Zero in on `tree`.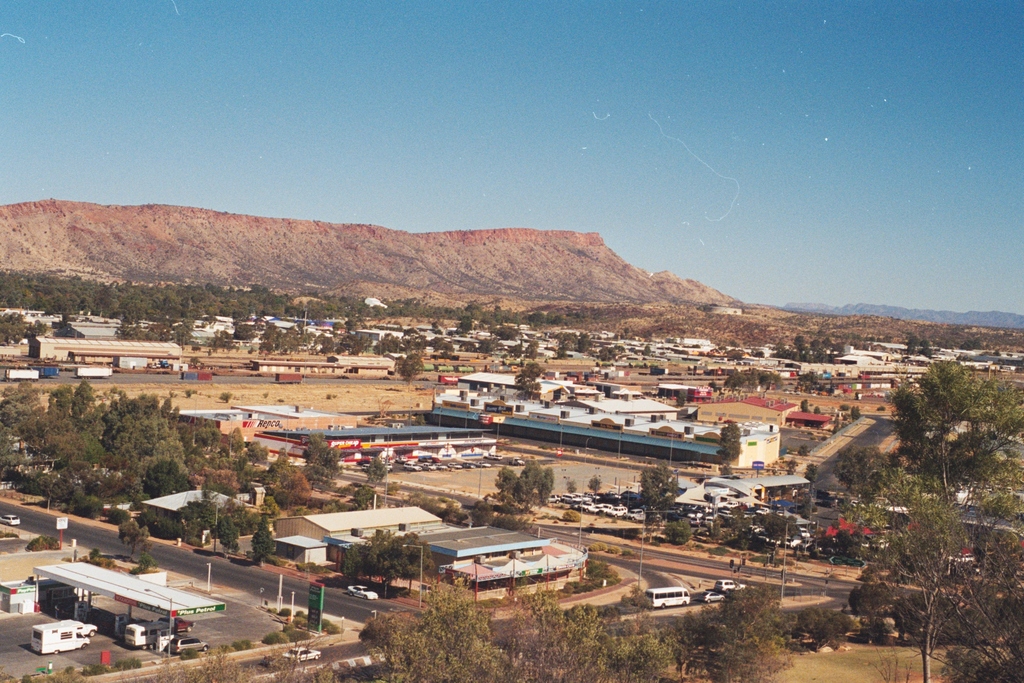
Zeroed in: l=397, t=353, r=426, b=390.
